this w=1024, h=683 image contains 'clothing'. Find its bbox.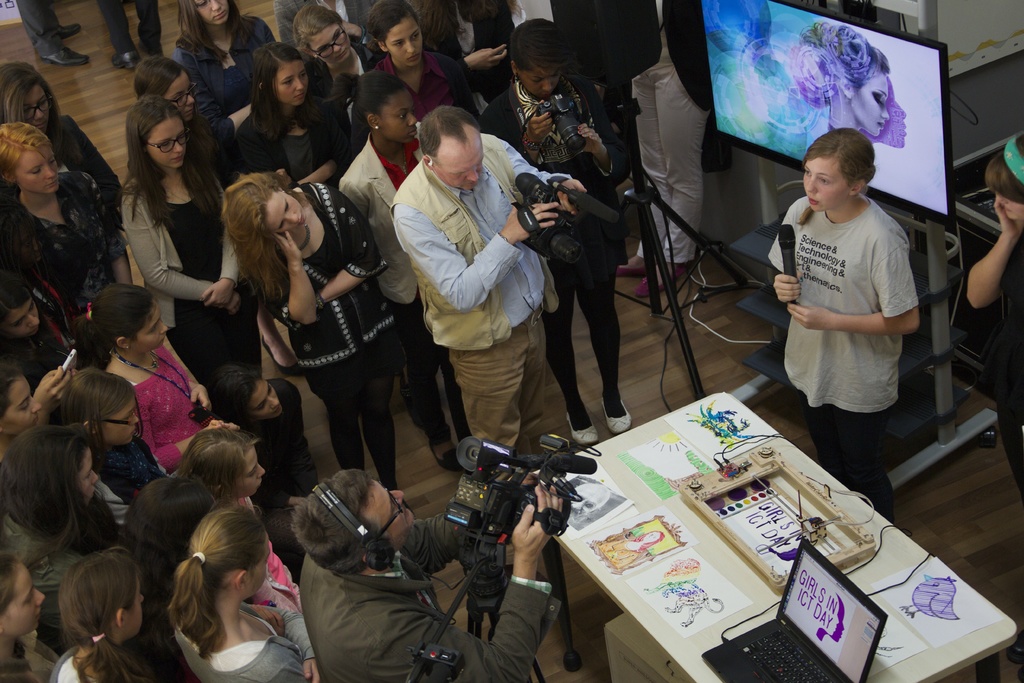
<region>96, 0, 129, 55</region>.
